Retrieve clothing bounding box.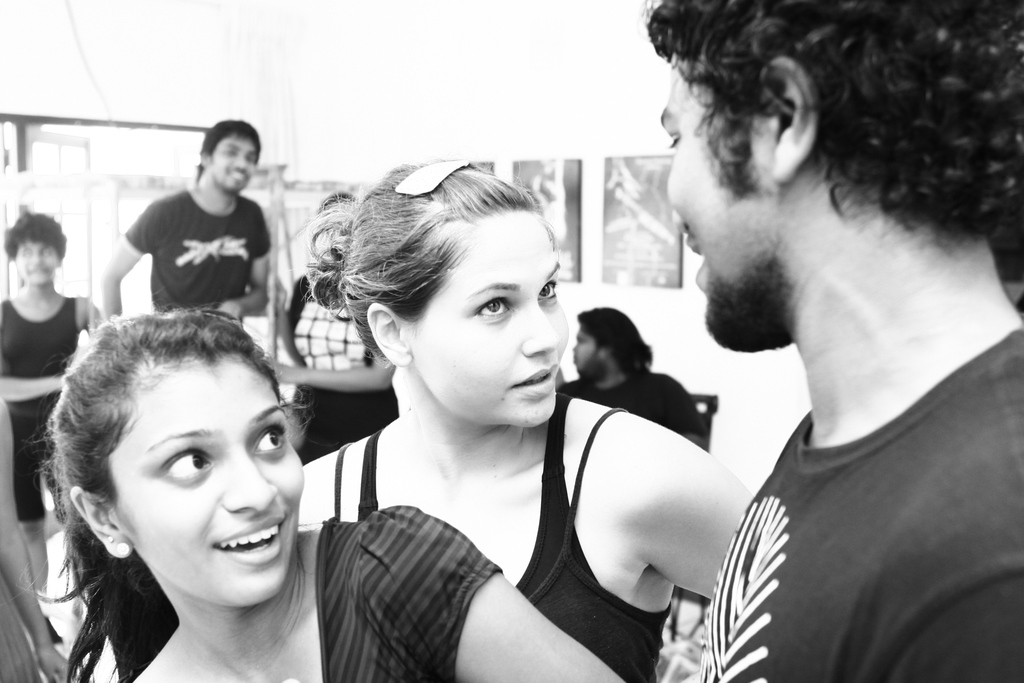
Bounding box: detection(284, 364, 388, 454).
